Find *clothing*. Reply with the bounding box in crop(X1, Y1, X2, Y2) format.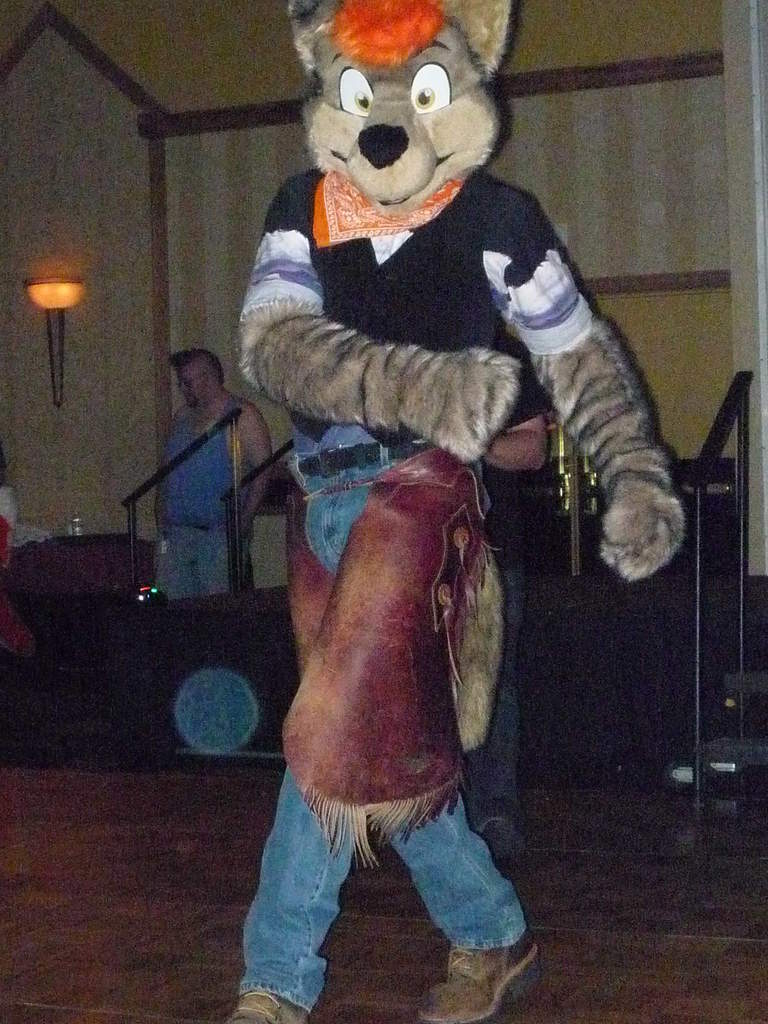
crop(164, 391, 241, 603).
